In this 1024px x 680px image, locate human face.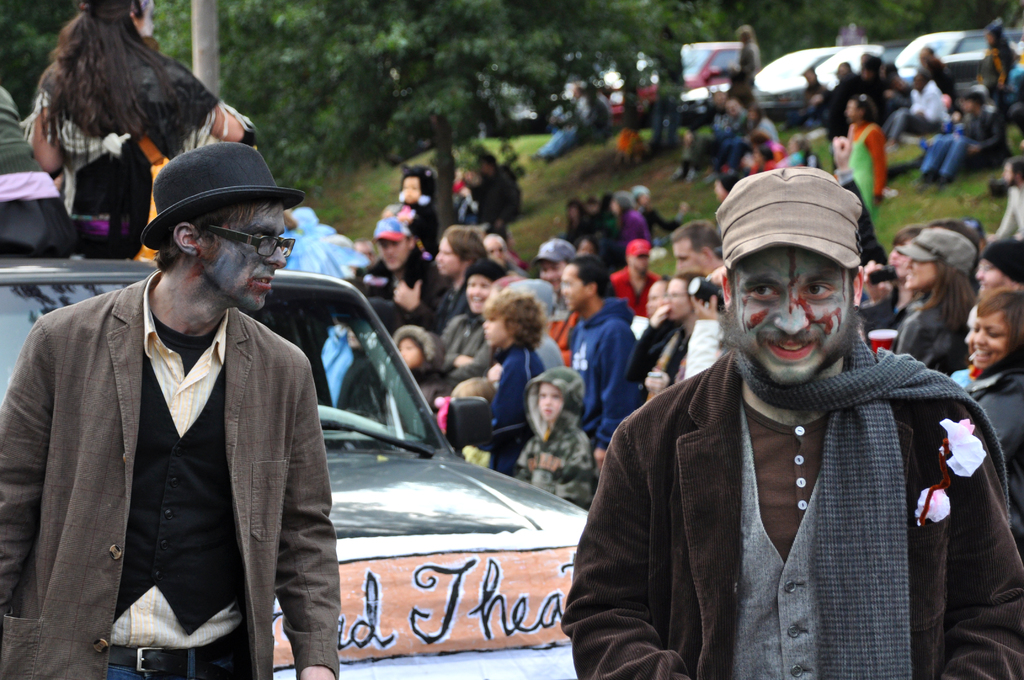
Bounding box: rect(538, 382, 568, 417).
